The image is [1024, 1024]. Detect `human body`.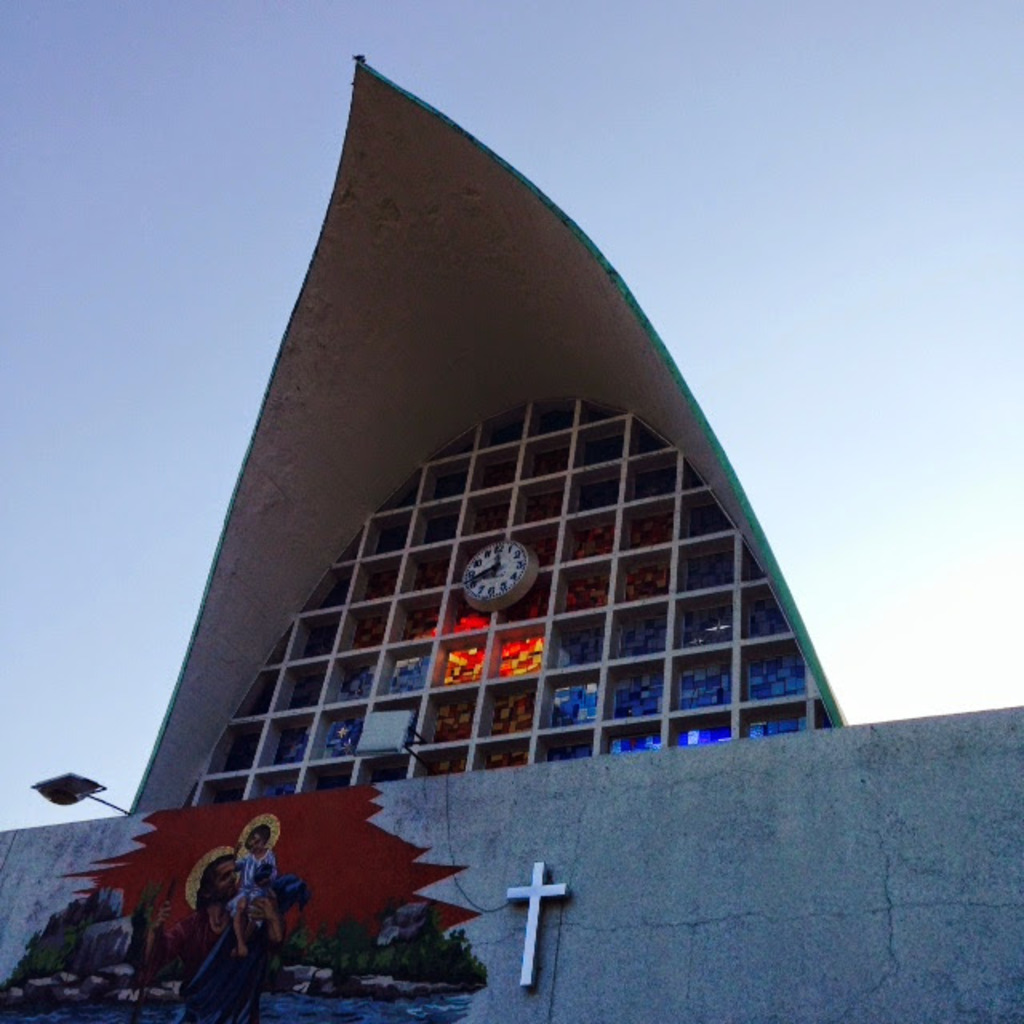
Detection: box=[224, 819, 285, 954].
